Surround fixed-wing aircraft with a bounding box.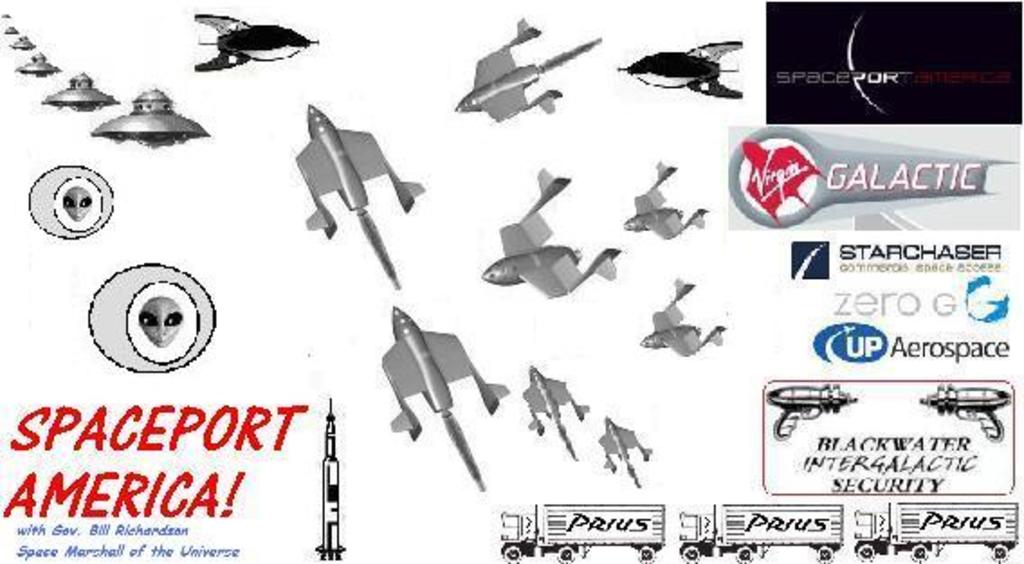
519:369:595:461.
